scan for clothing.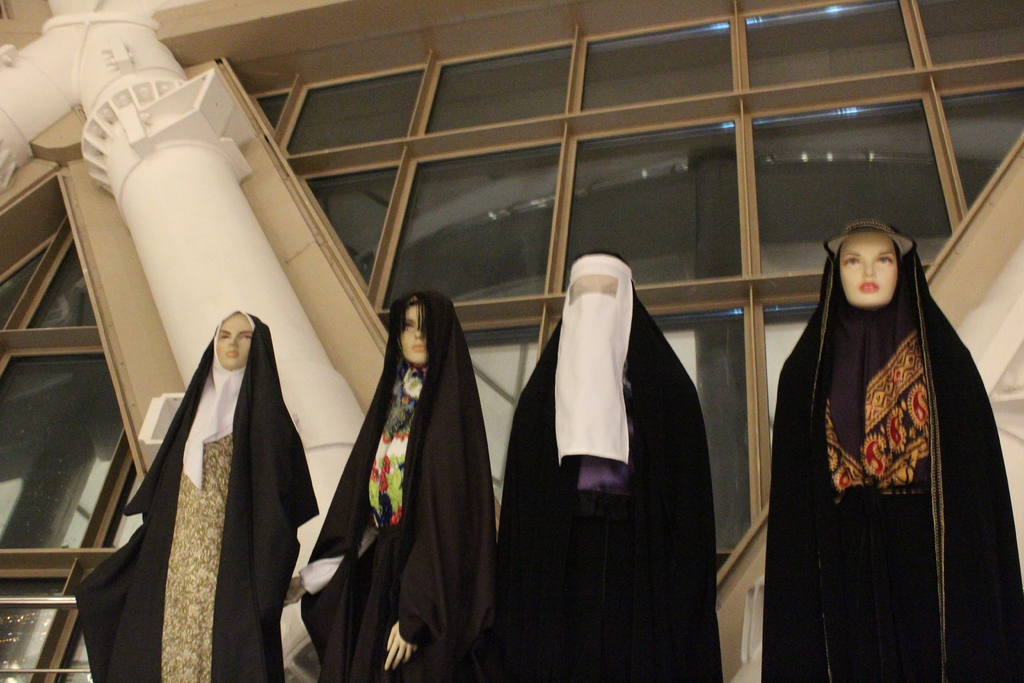
Scan result: x1=492 y1=250 x2=720 y2=682.
